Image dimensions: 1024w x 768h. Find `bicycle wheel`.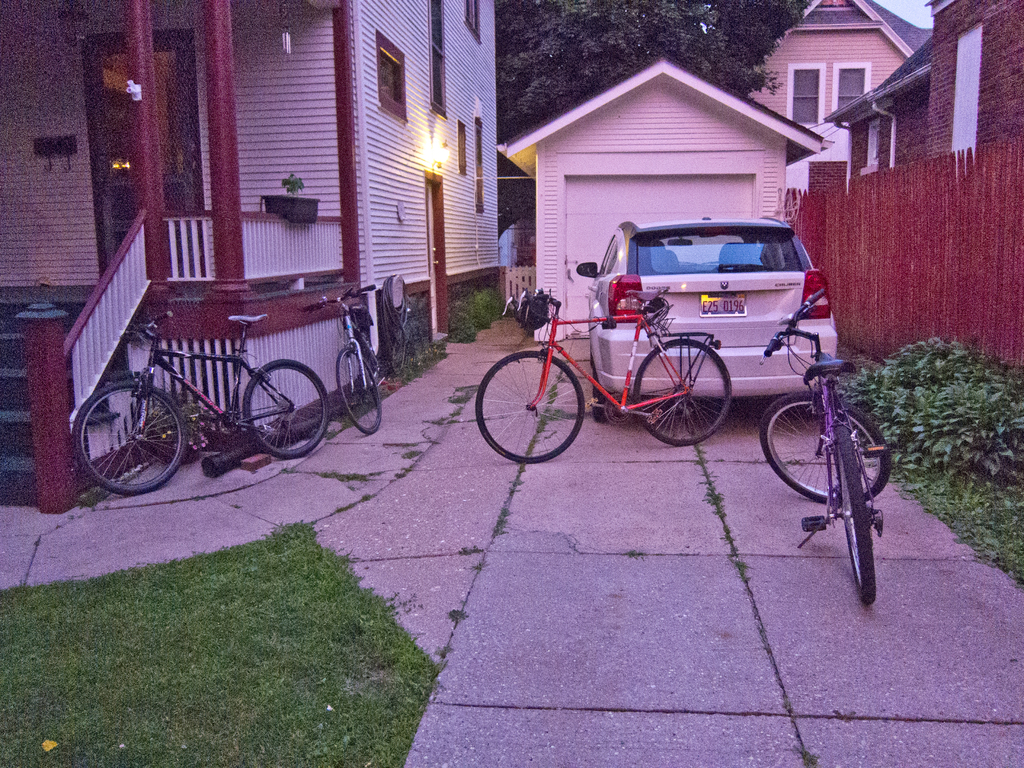
Rect(758, 392, 891, 506).
